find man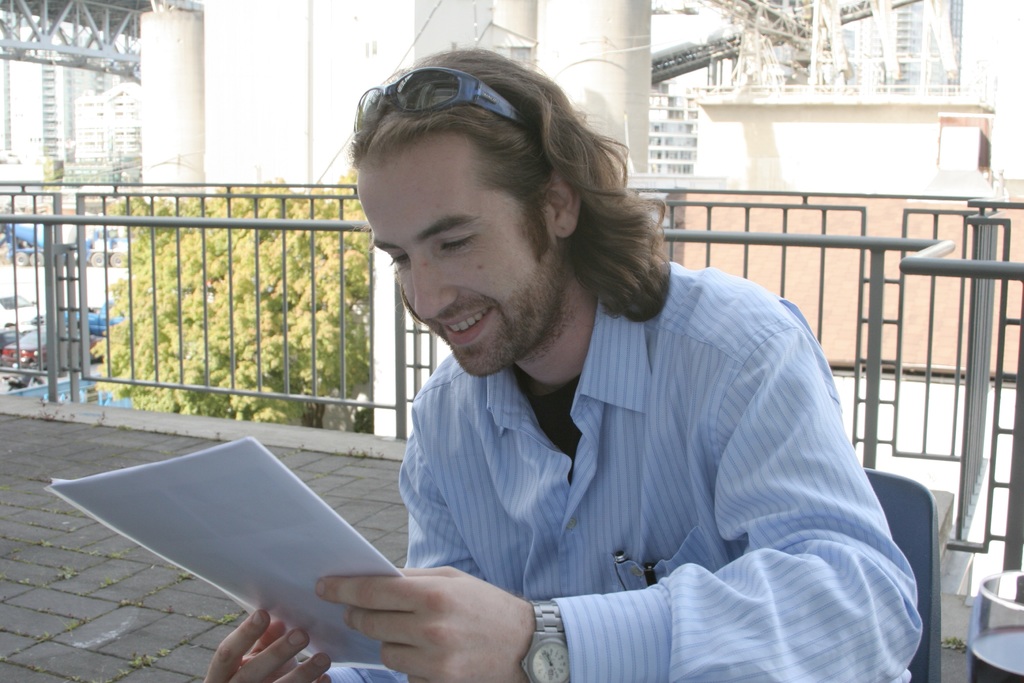
259 60 921 660
